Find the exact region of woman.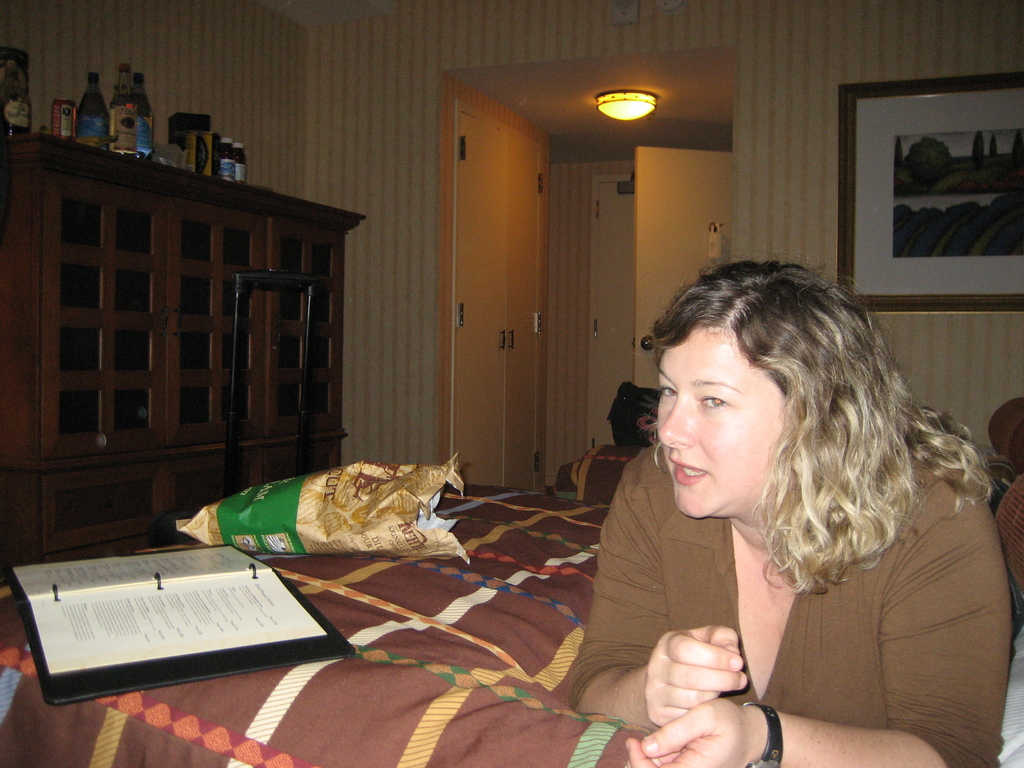
Exact region: crop(558, 231, 996, 763).
